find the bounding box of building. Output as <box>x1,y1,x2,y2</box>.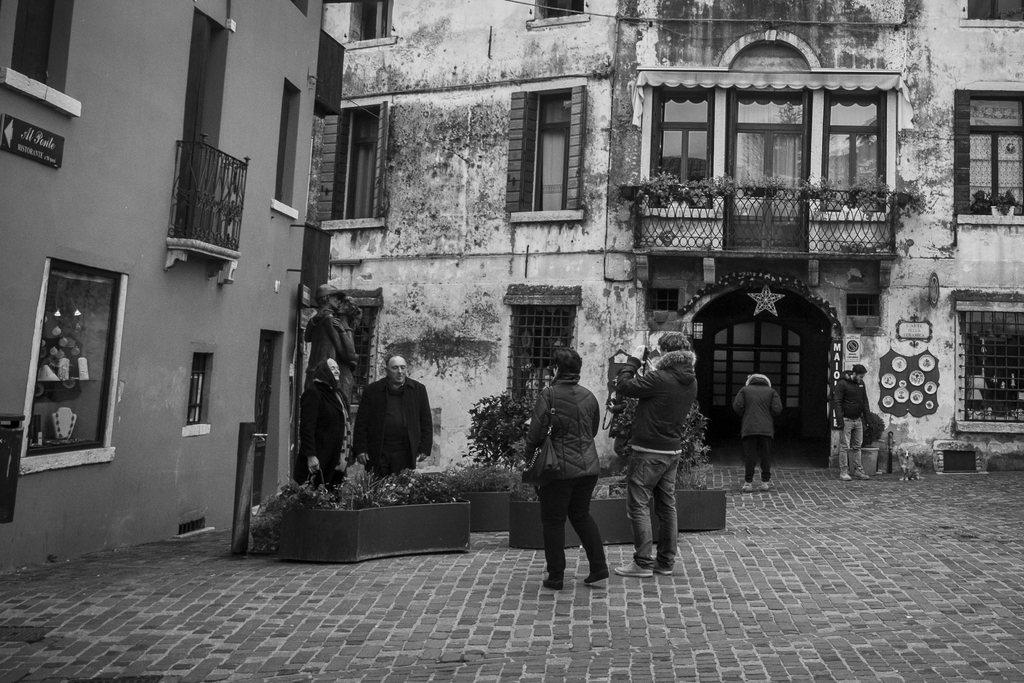
<box>0,0,326,572</box>.
